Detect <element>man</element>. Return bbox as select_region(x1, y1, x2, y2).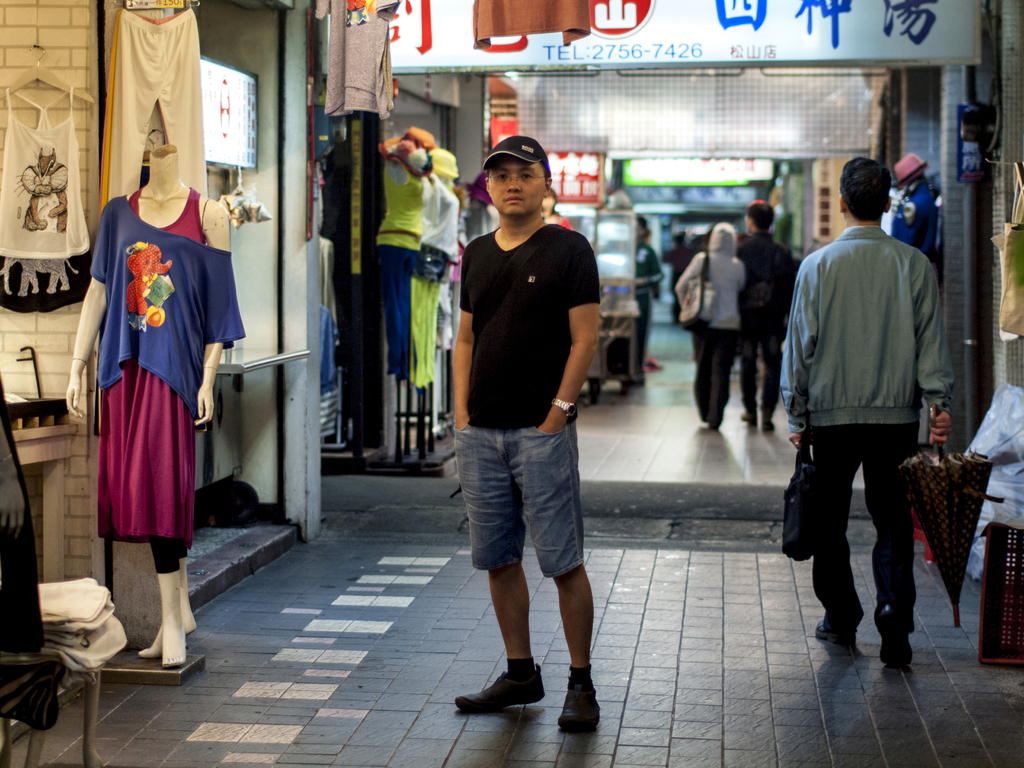
select_region(801, 160, 956, 657).
